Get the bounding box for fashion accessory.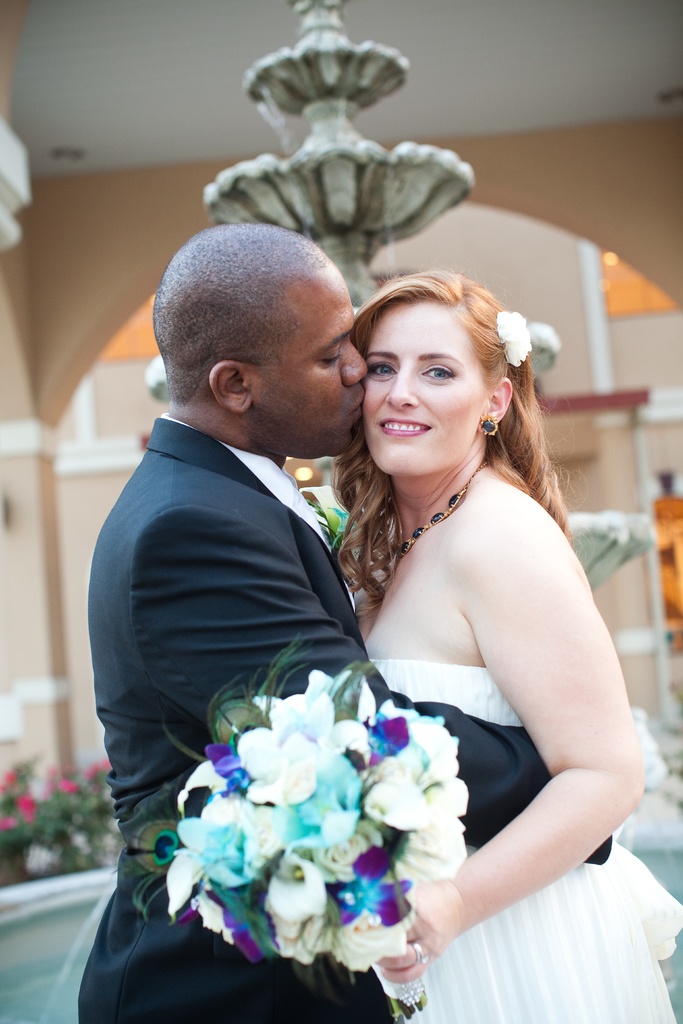
locate(477, 419, 498, 440).
